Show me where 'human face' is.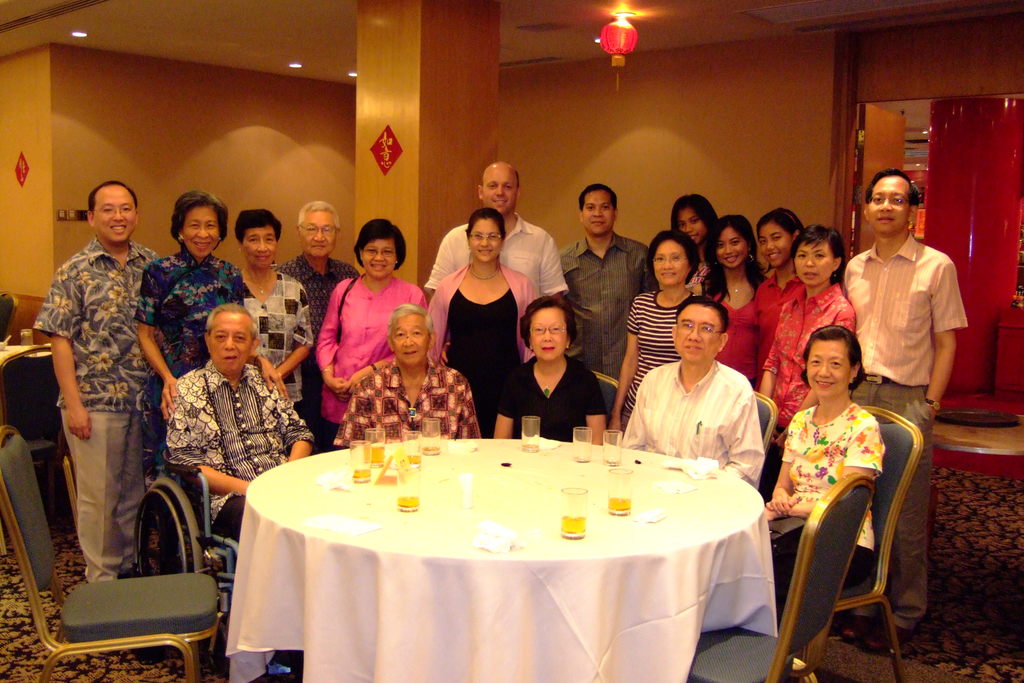
'human face' is at bbox=[715, 220, 751, 268].
